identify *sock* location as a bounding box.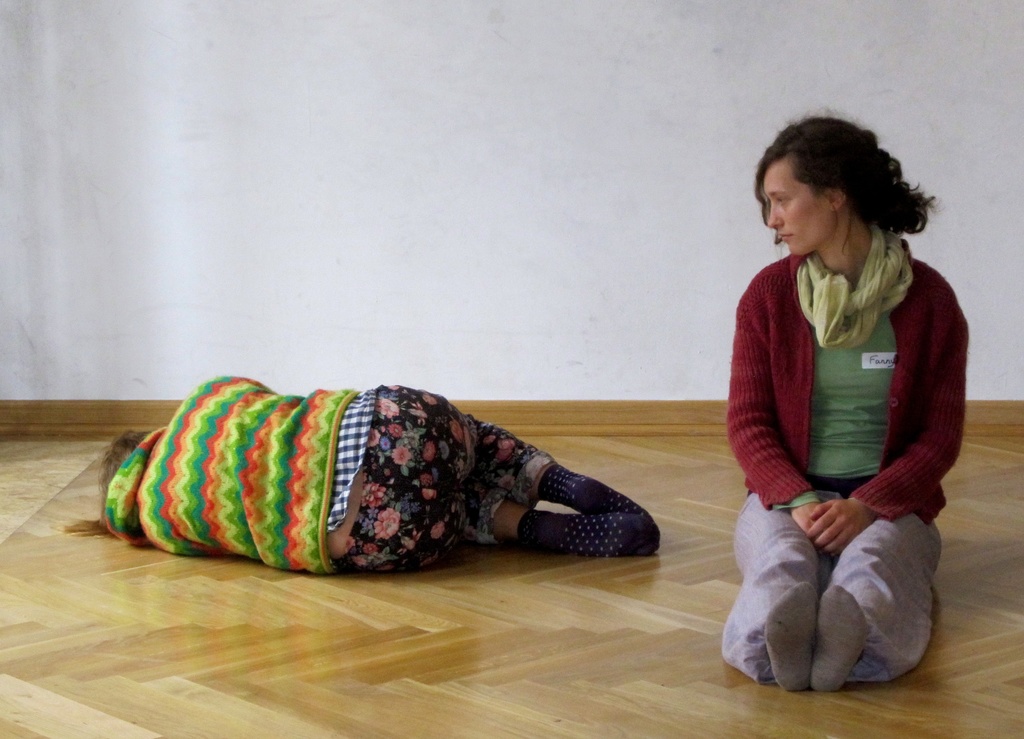
BBox(536, 464, 660, 555).
